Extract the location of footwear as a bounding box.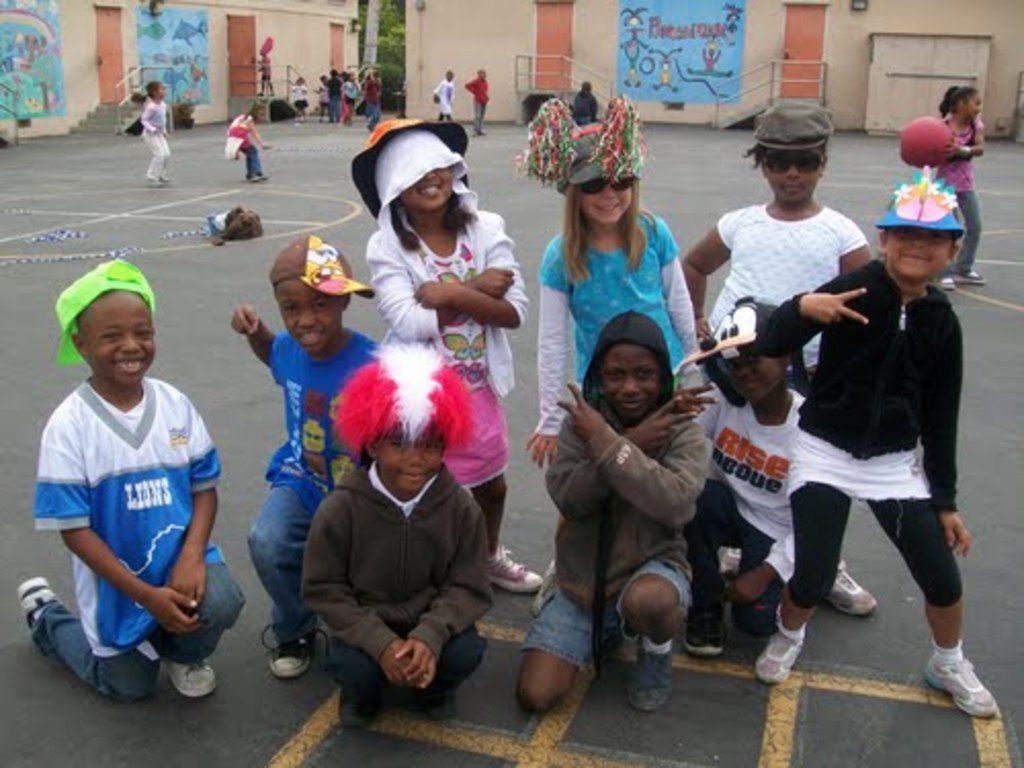
bbox=(16, 582, 59, 635).
